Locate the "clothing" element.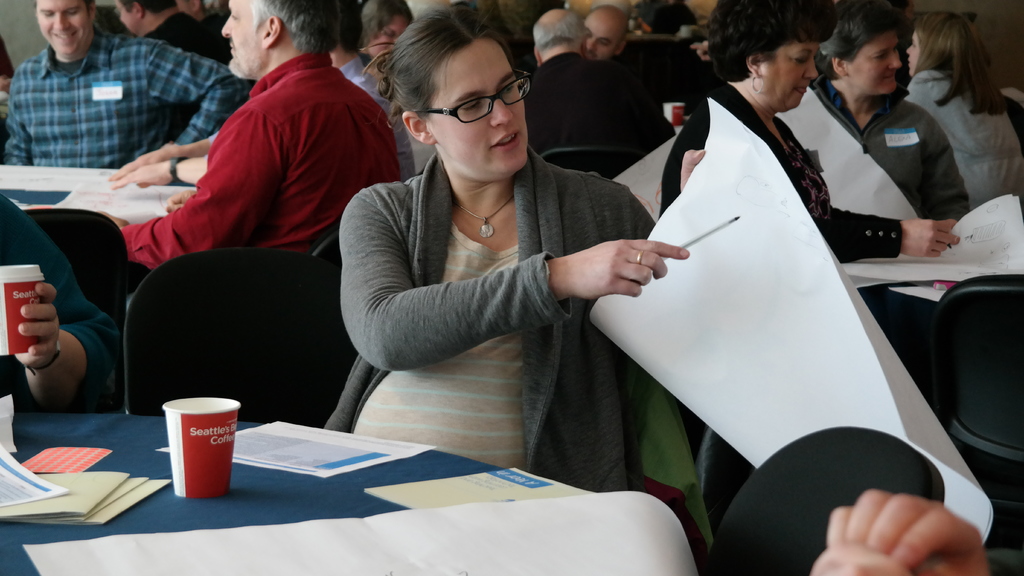
Element bbox: {"left": 902, "top": 67, "right": 1023, "bottom": 210}.
